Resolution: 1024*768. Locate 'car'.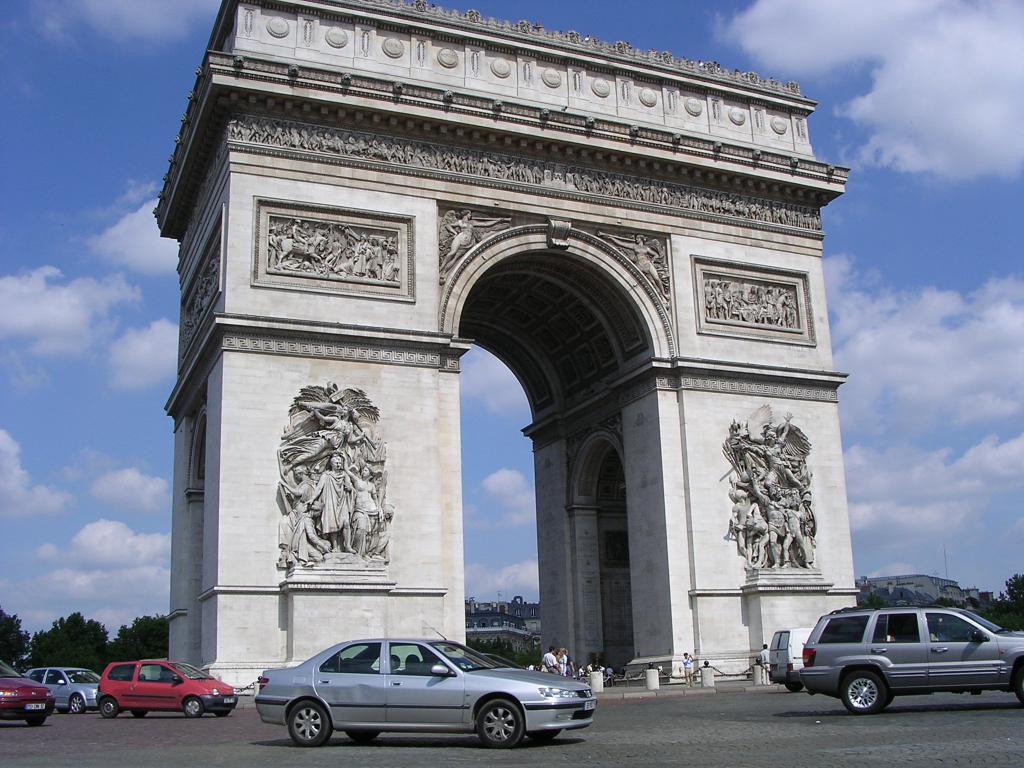
93 661 239 718.
